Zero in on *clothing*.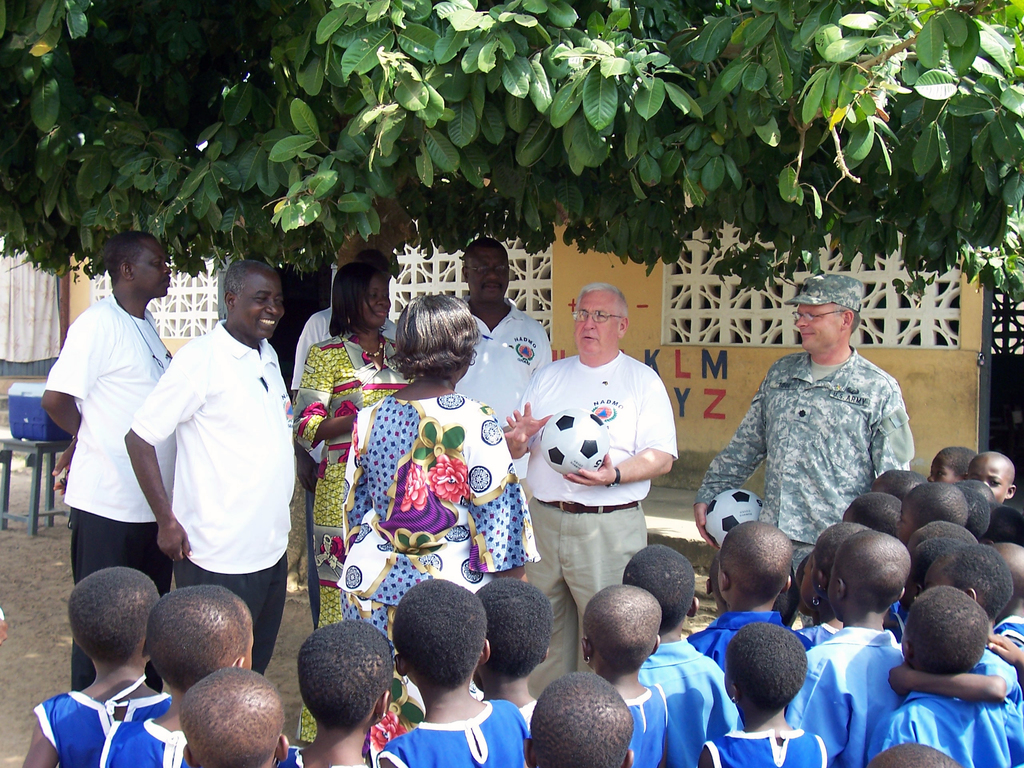
Zeroed in: [left=457, top=294, right=550, bottom=557].
